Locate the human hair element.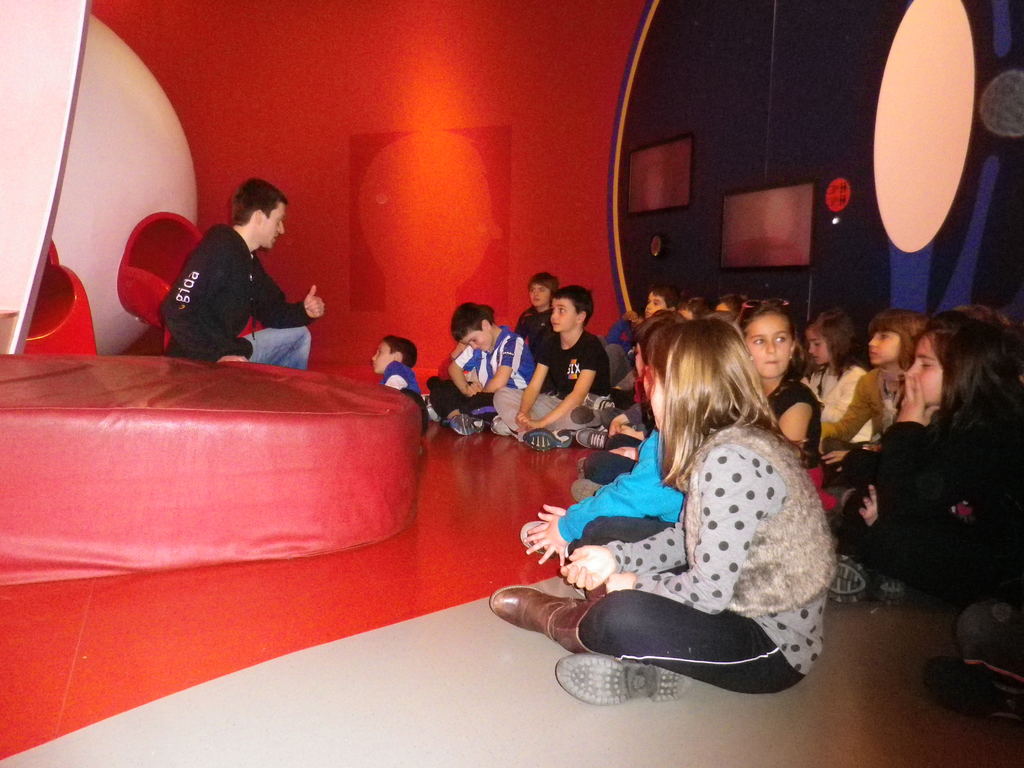
Element bbox: [x1=925, y1=312, x2=1023, y2=439].
